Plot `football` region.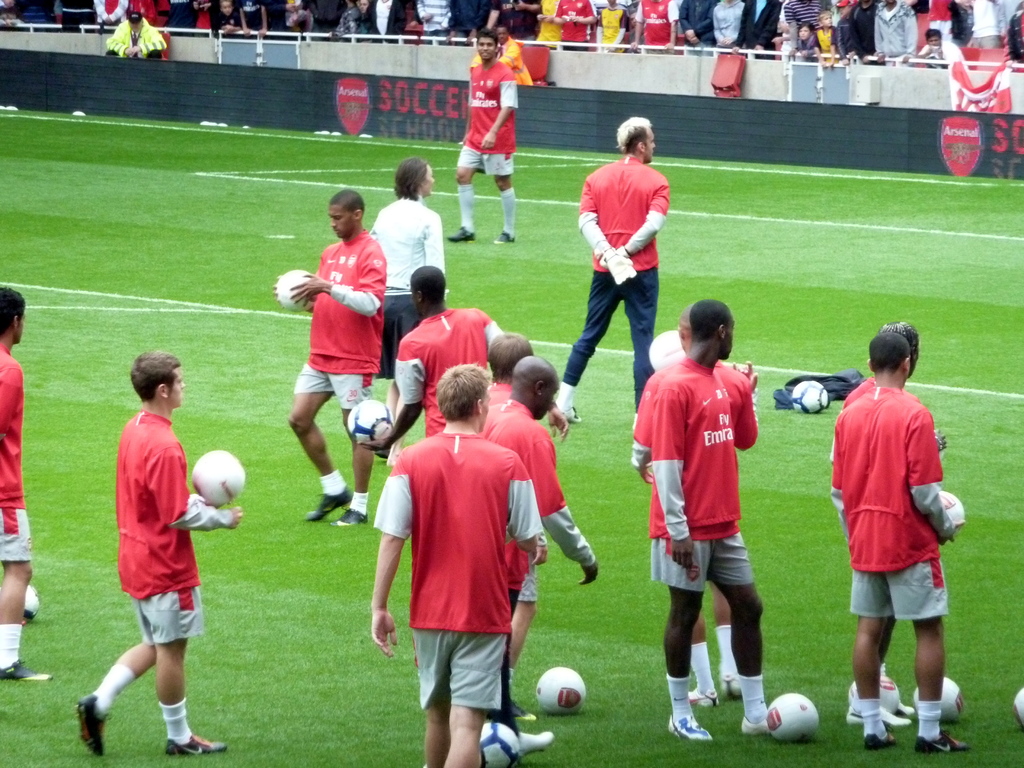
Plotted at [536, 664, 585, 716].
